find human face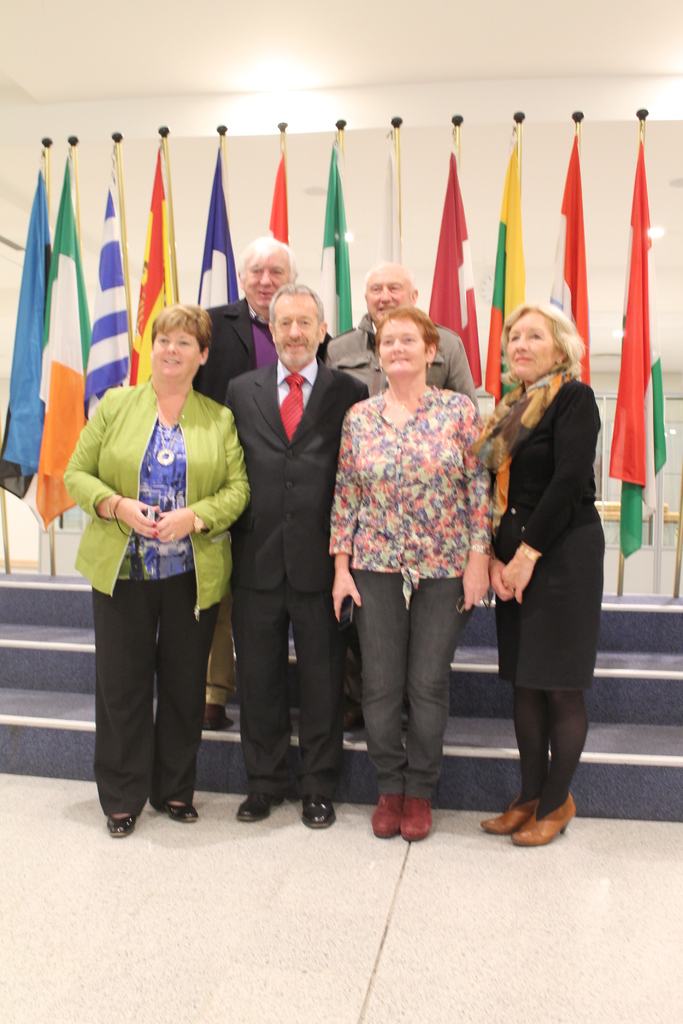
<box>379,317,421,376</box>
